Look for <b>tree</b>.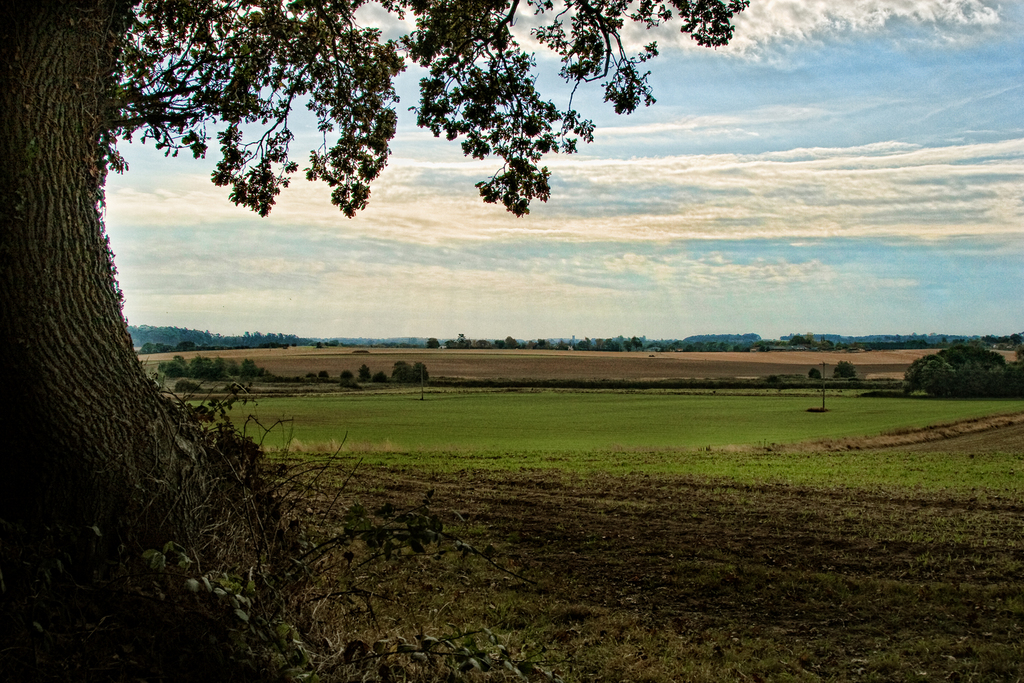
Found: <region>321, 370, 331, 384</region>.
